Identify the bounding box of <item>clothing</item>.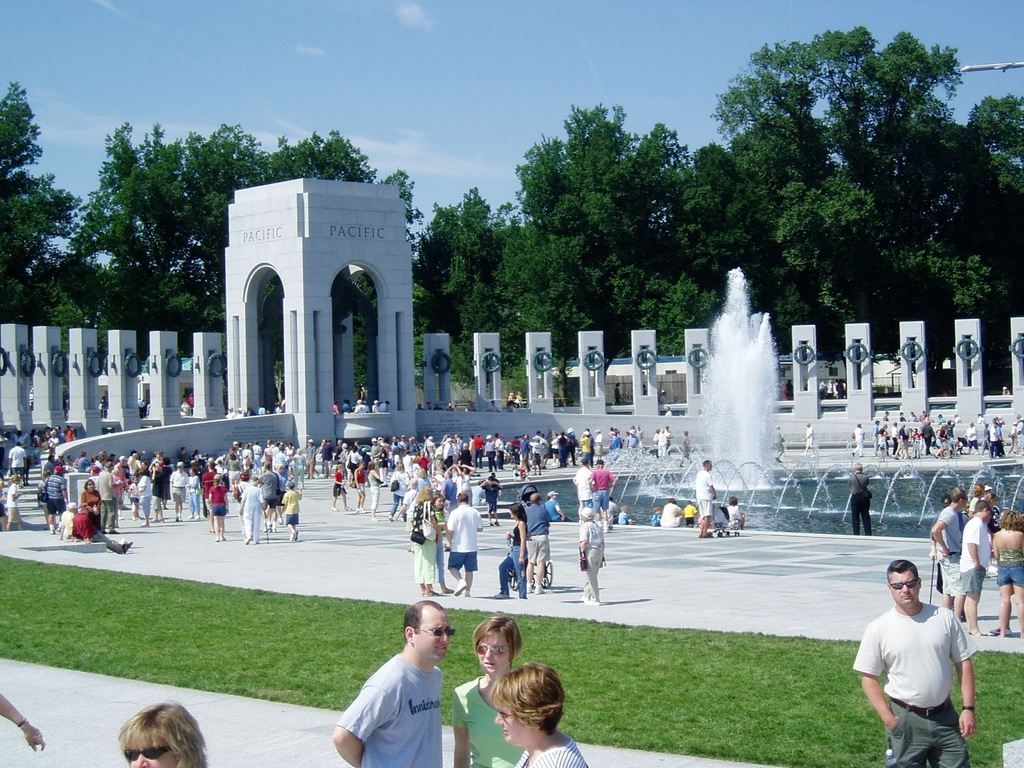
locate(869, 595, 979, 735).
